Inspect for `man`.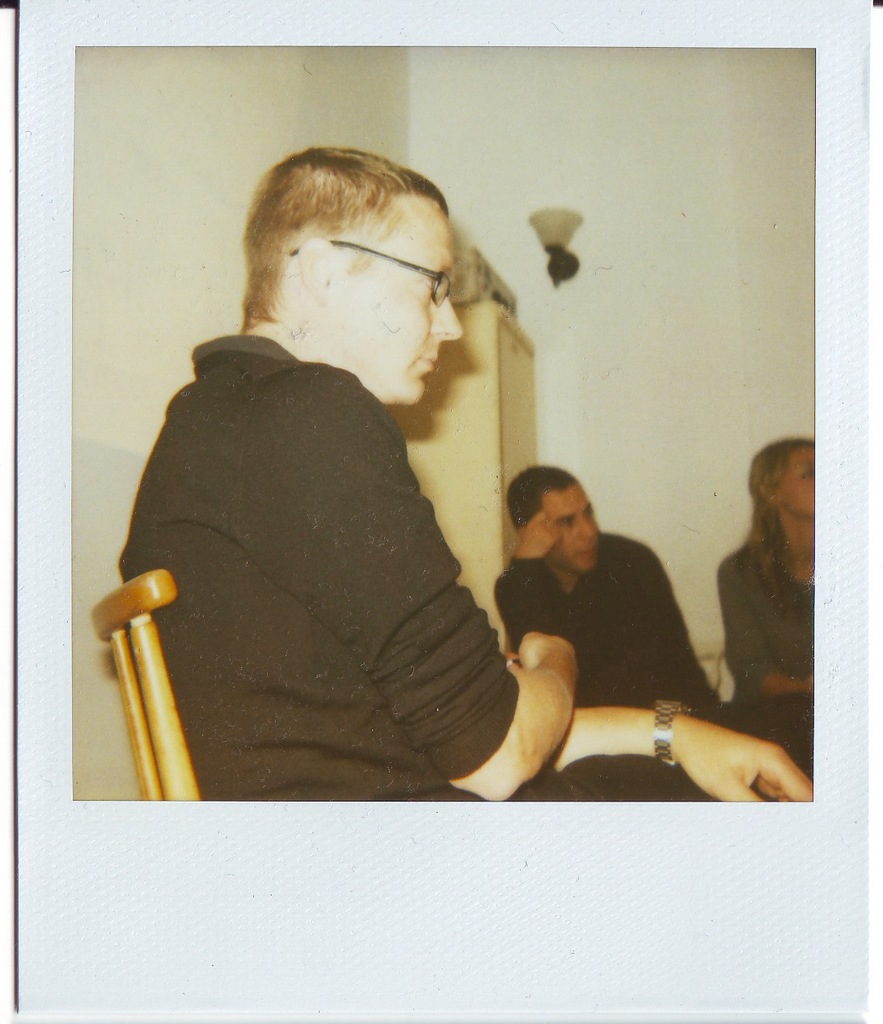
Inspection: detection(119, 140, 814, 800).
